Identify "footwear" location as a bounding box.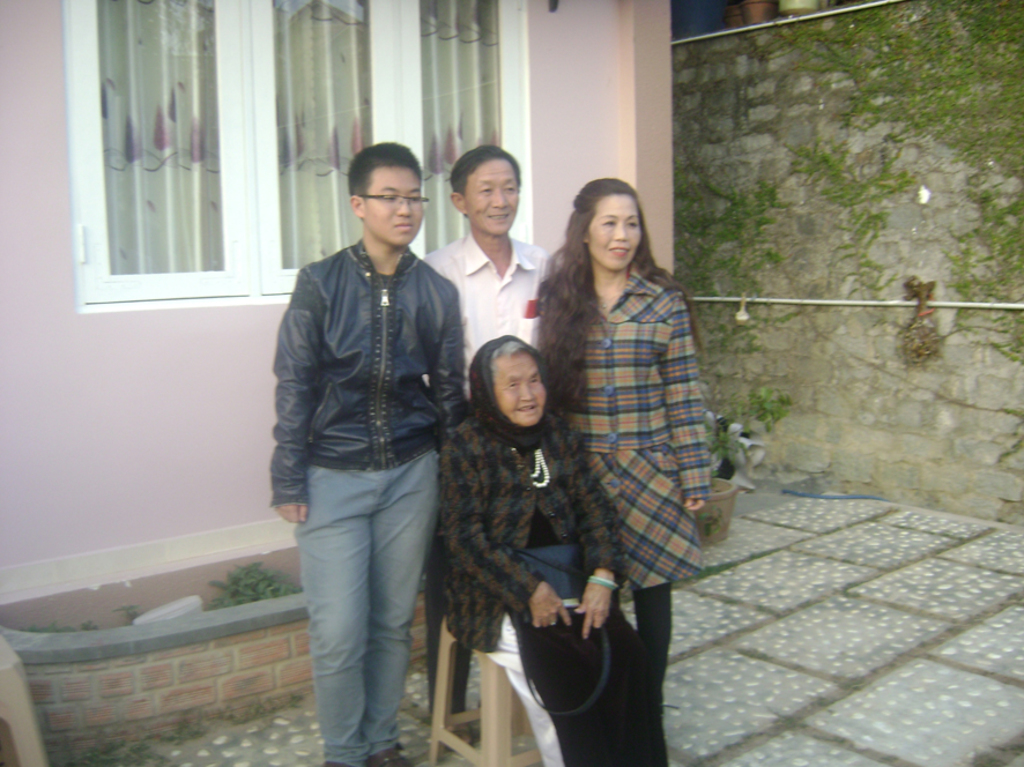
x1=321 y1=761 x2=372 y2=766.
